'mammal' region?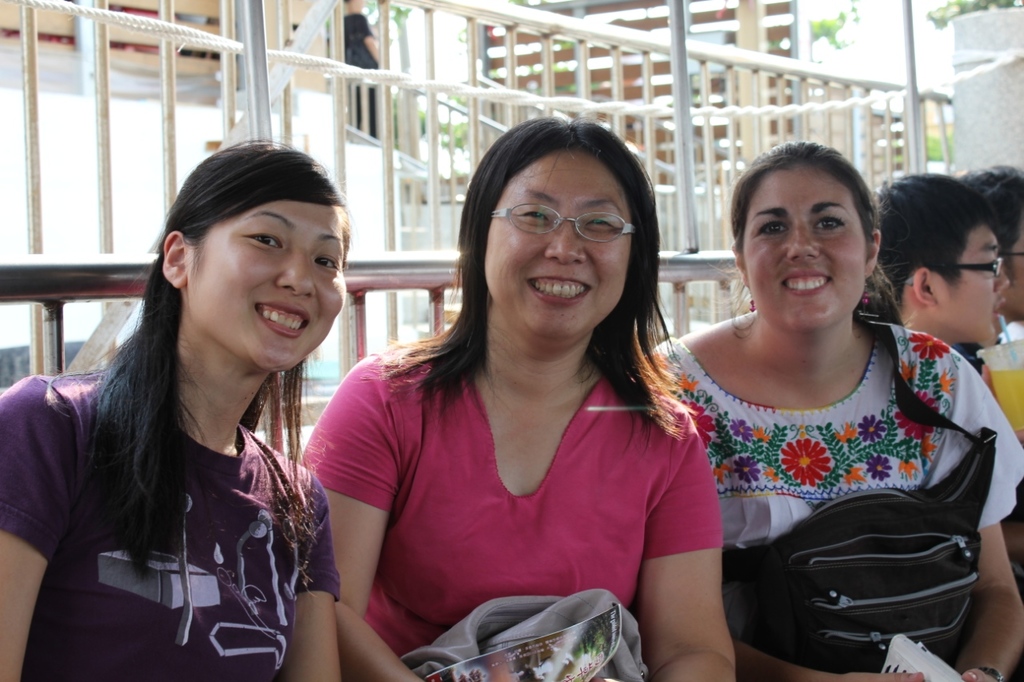
306 138 759 664
